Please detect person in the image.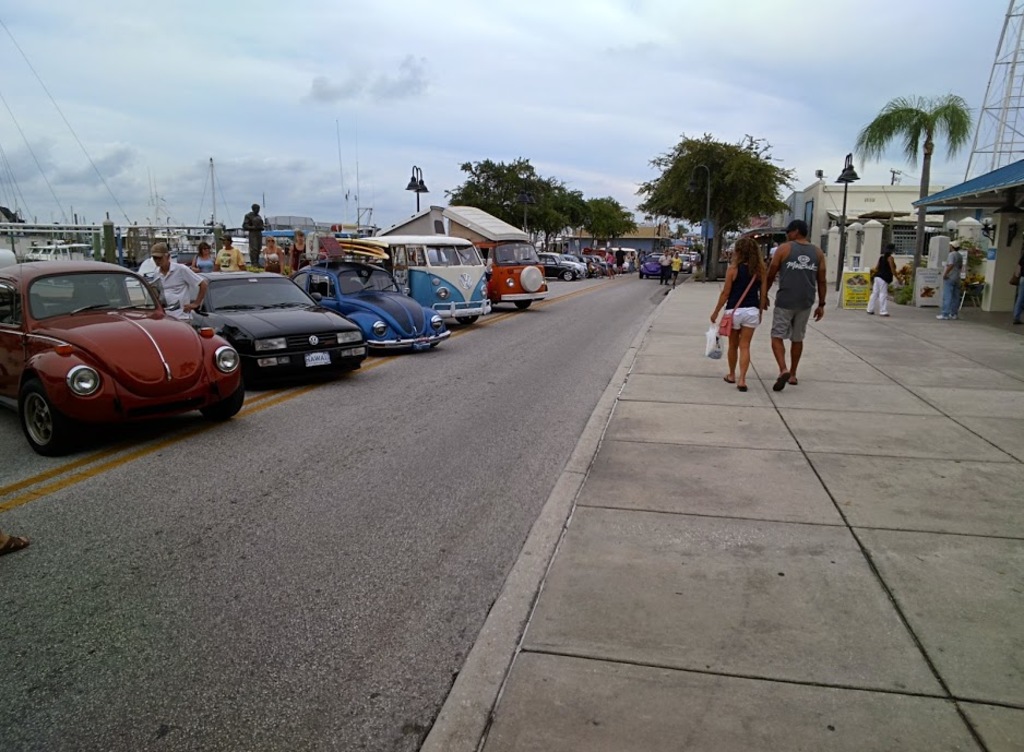
<bbox>714, 234, 764, 390</bbox>.
